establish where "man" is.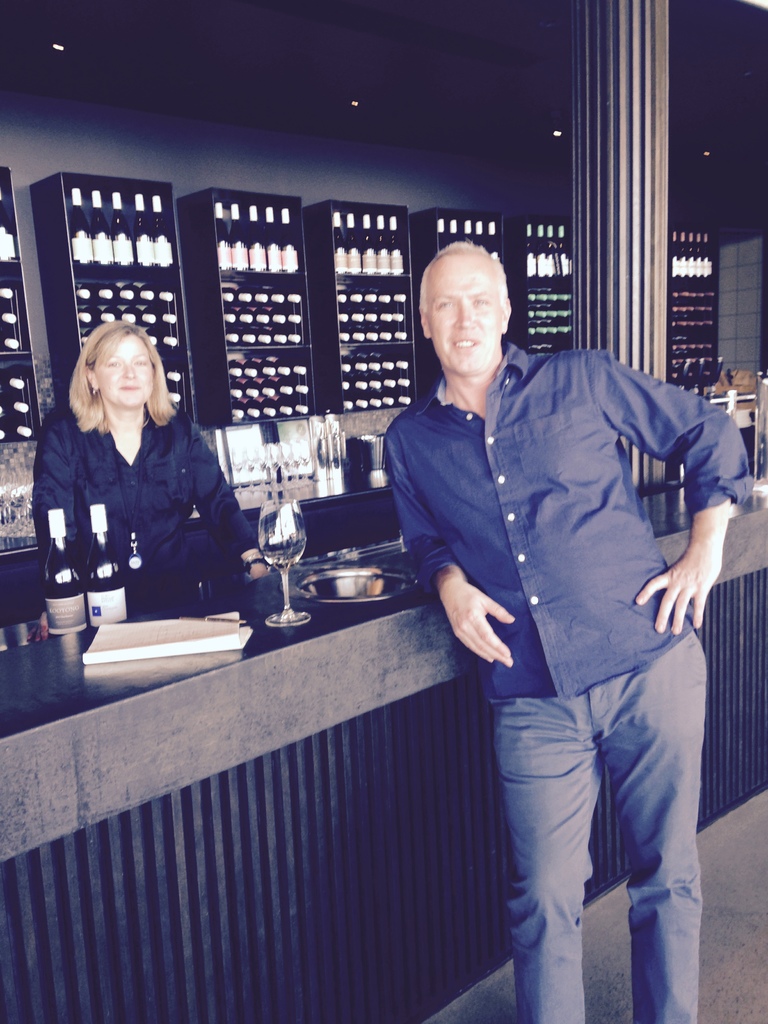
Established at locate(383, 225, 732, 990).
